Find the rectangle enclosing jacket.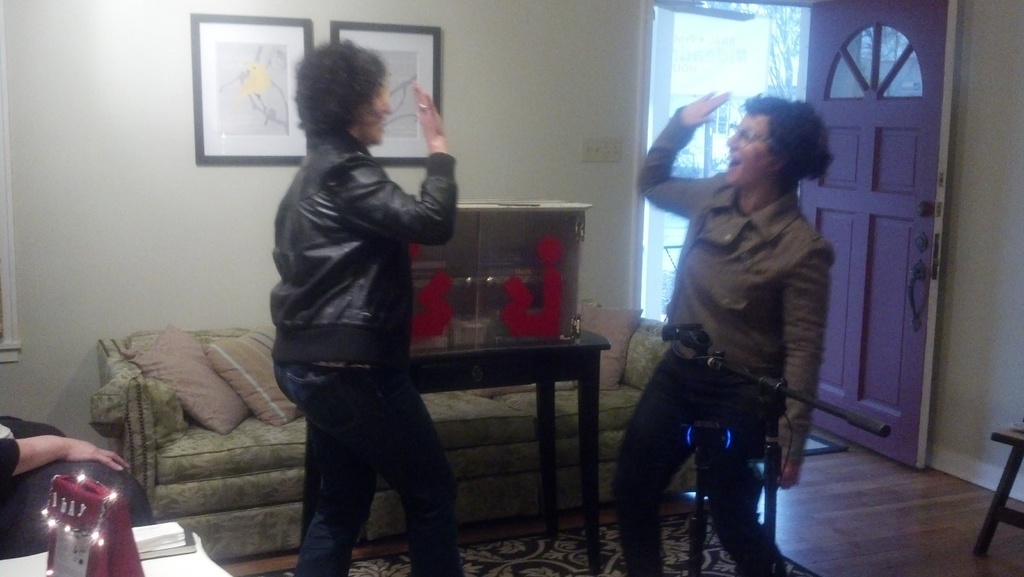
653/119/868/480.
